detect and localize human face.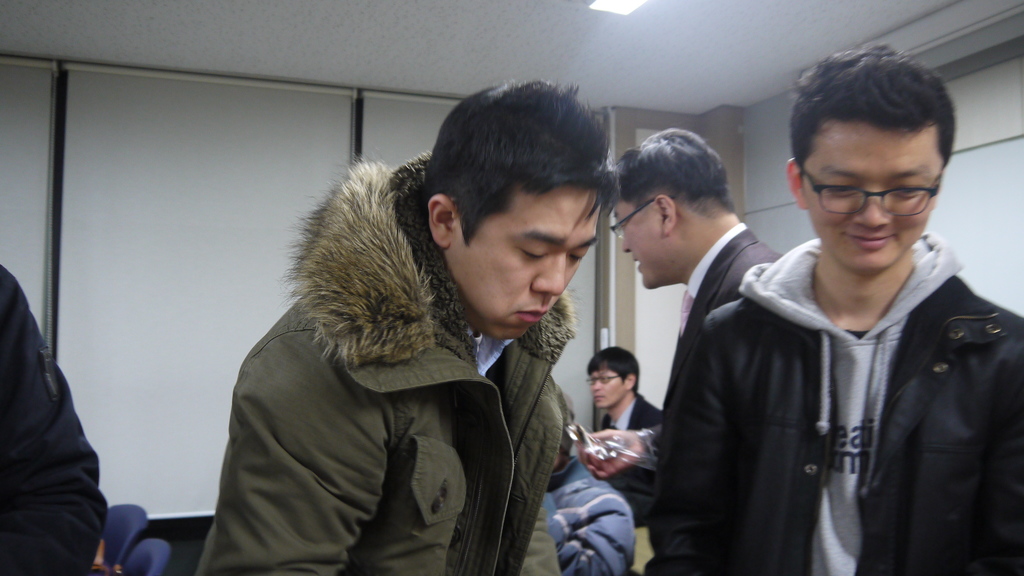
Localized at (586,365,623,406).
